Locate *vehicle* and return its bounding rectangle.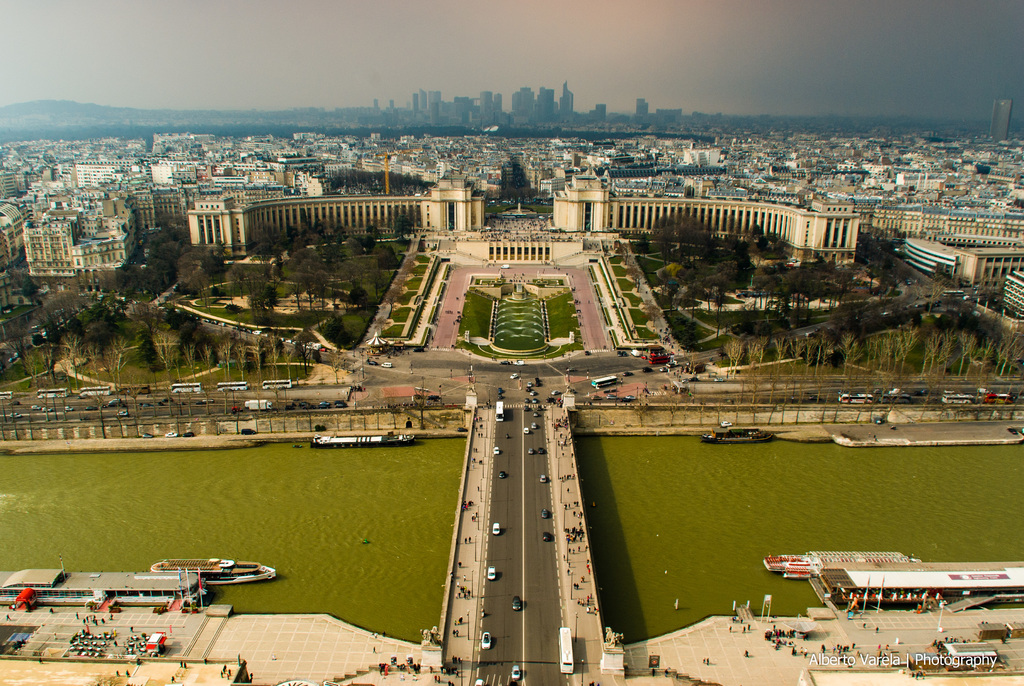
{"left": 514, "top": 597, "right": 525, "bottom": 612}.
